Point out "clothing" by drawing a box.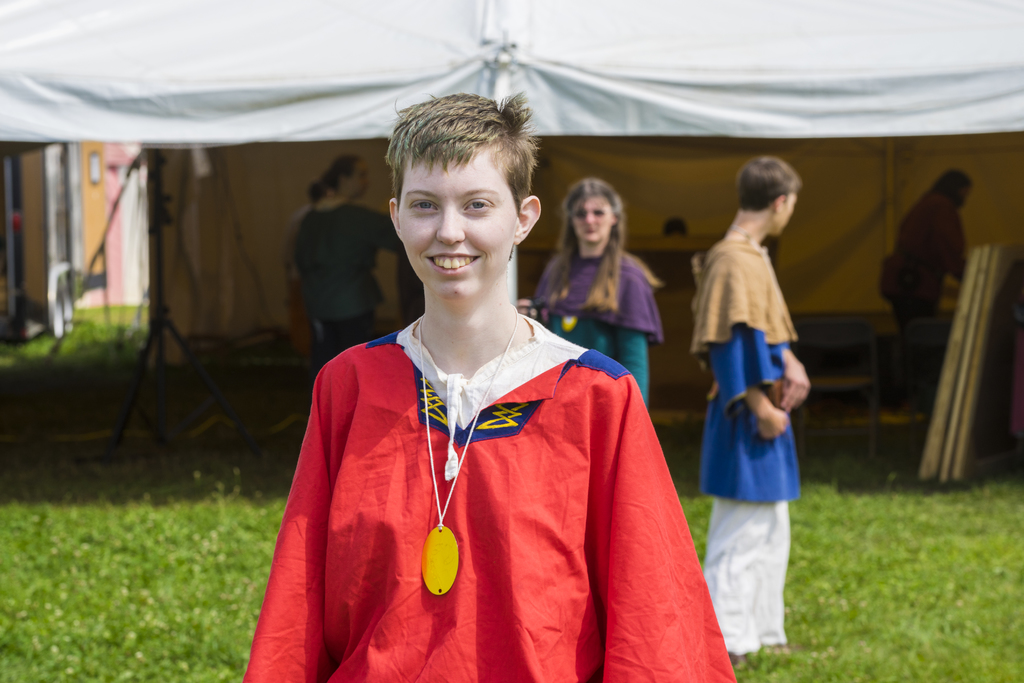
{"left": 883, "top": 179, "right": 976, "bottom": 409}.
